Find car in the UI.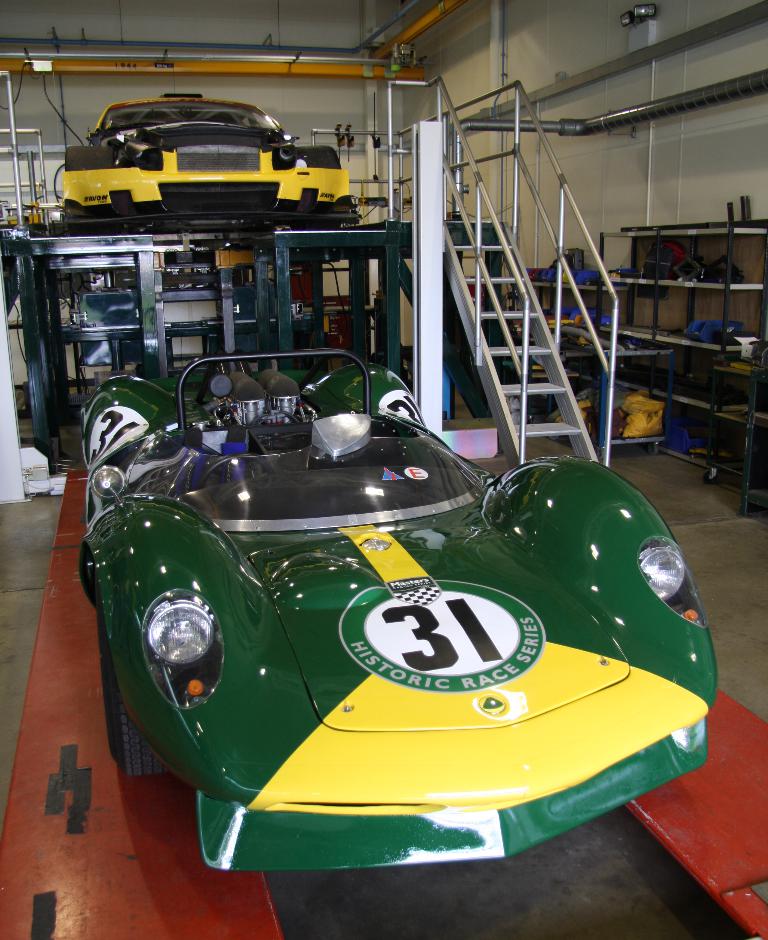
UI element at {"left": 62, "top": 302, "right": 686, "bottom": 857}.
